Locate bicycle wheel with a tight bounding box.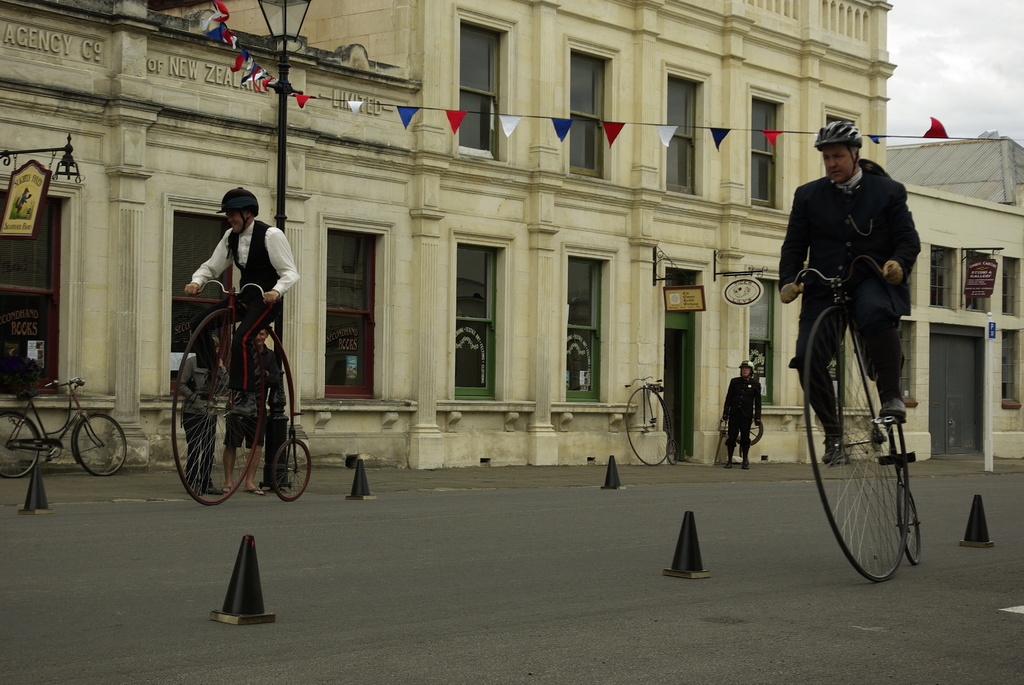
rect(618, 395, 668, 476).
